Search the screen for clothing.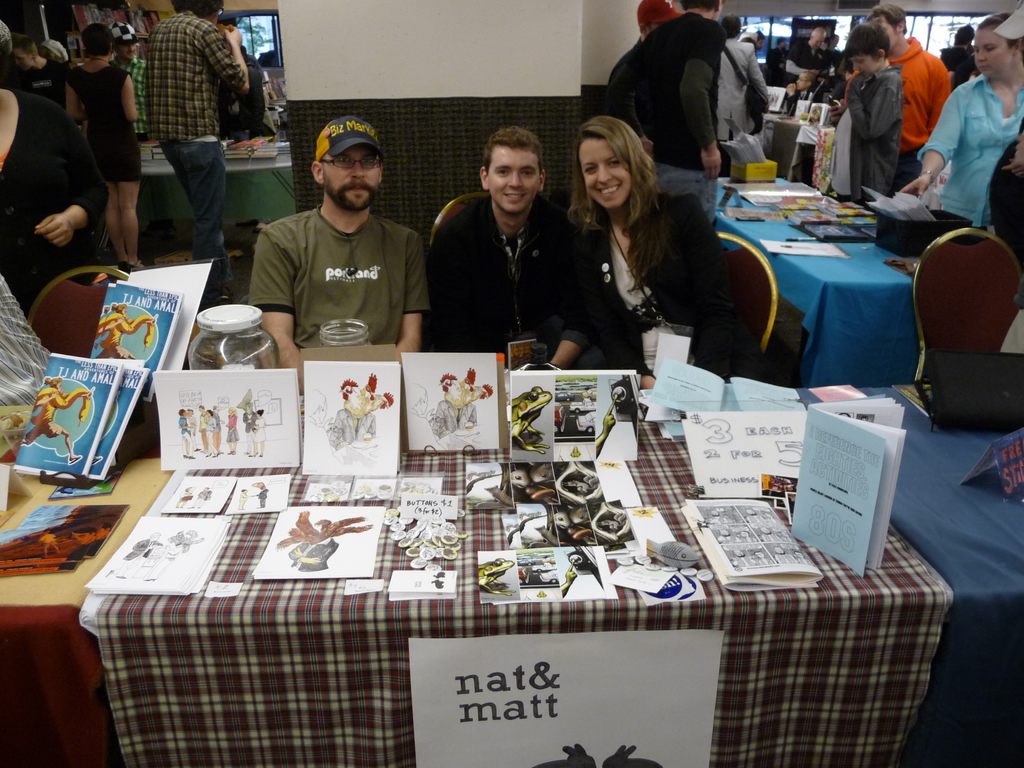
Found at bbox=[848, 38, 957, 202].
